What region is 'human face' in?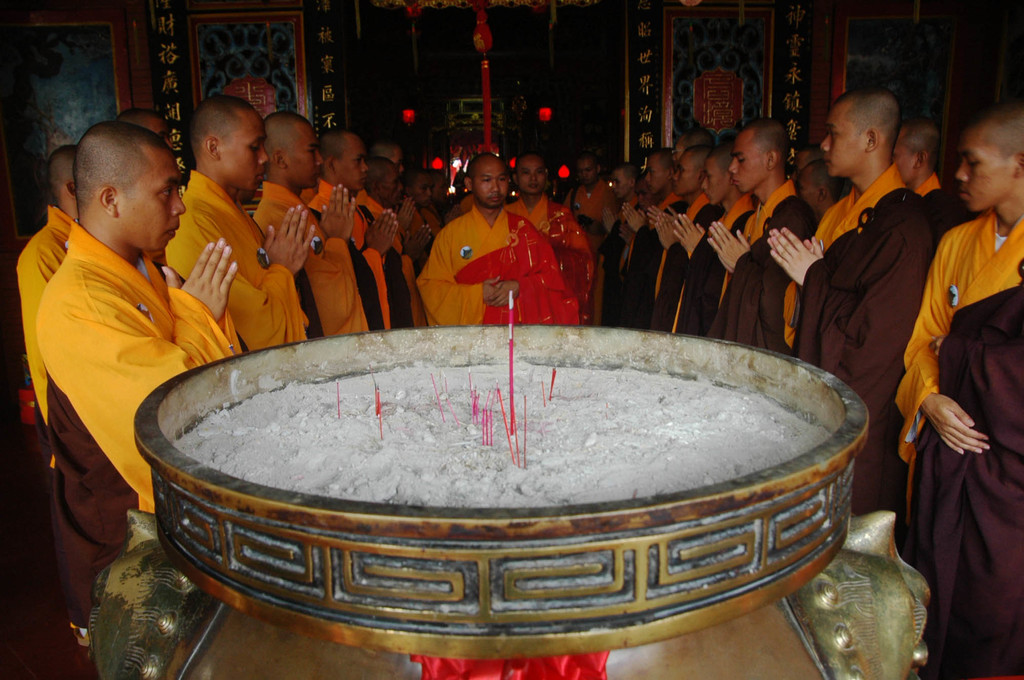
<box>675,151,702,190</box>.
